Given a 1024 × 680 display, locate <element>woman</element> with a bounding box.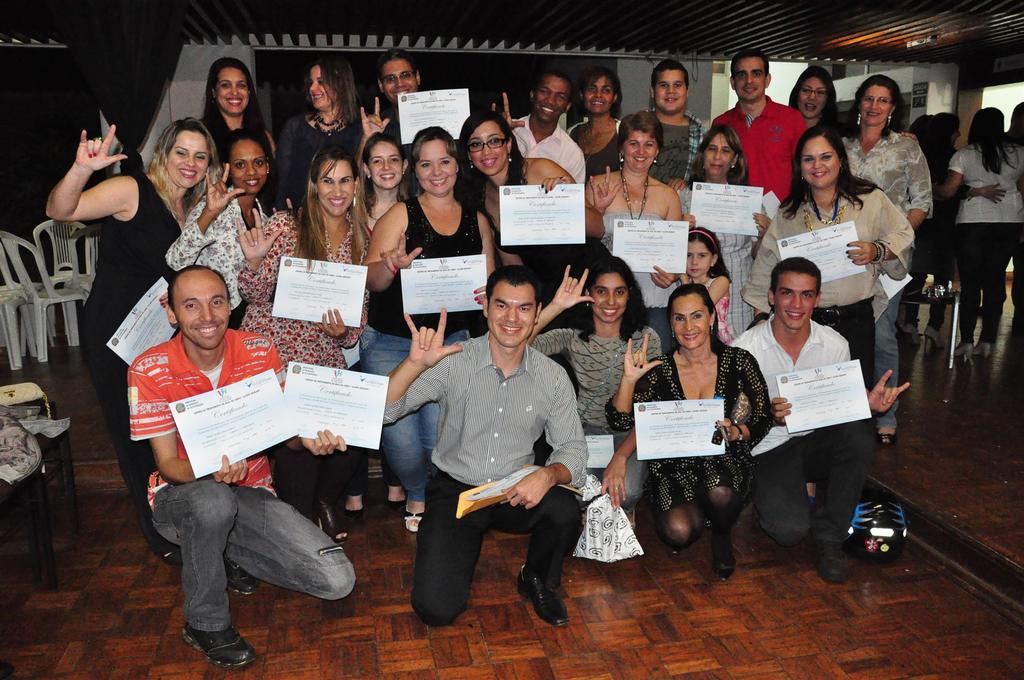
Located: locate(580, 111, 687, 352).
